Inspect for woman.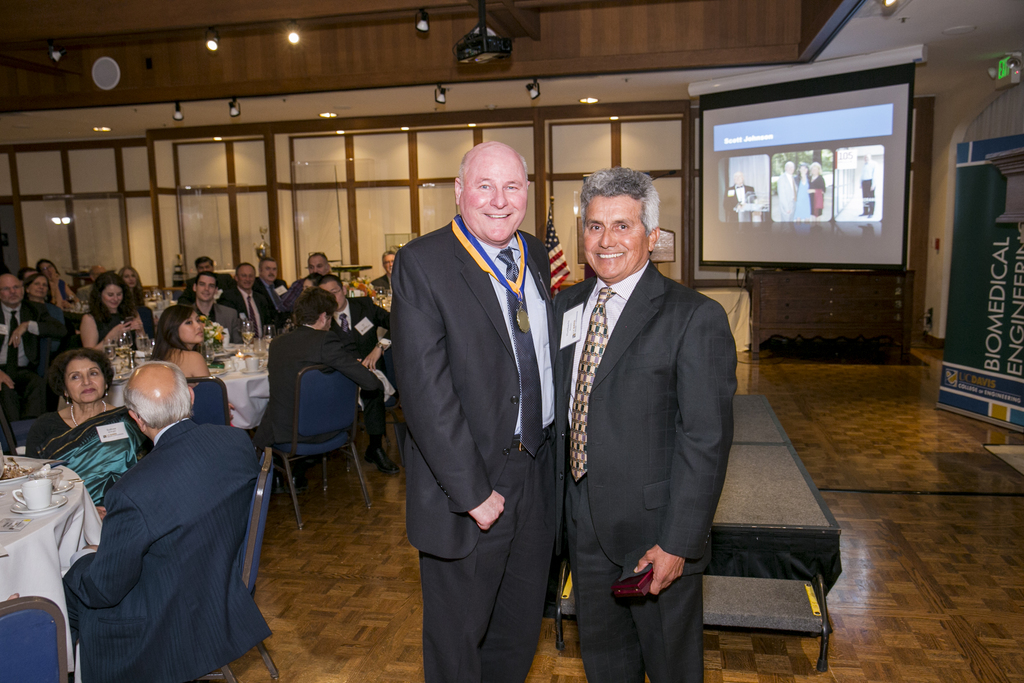
Inspection: <box>39,258,67,306</box>.
